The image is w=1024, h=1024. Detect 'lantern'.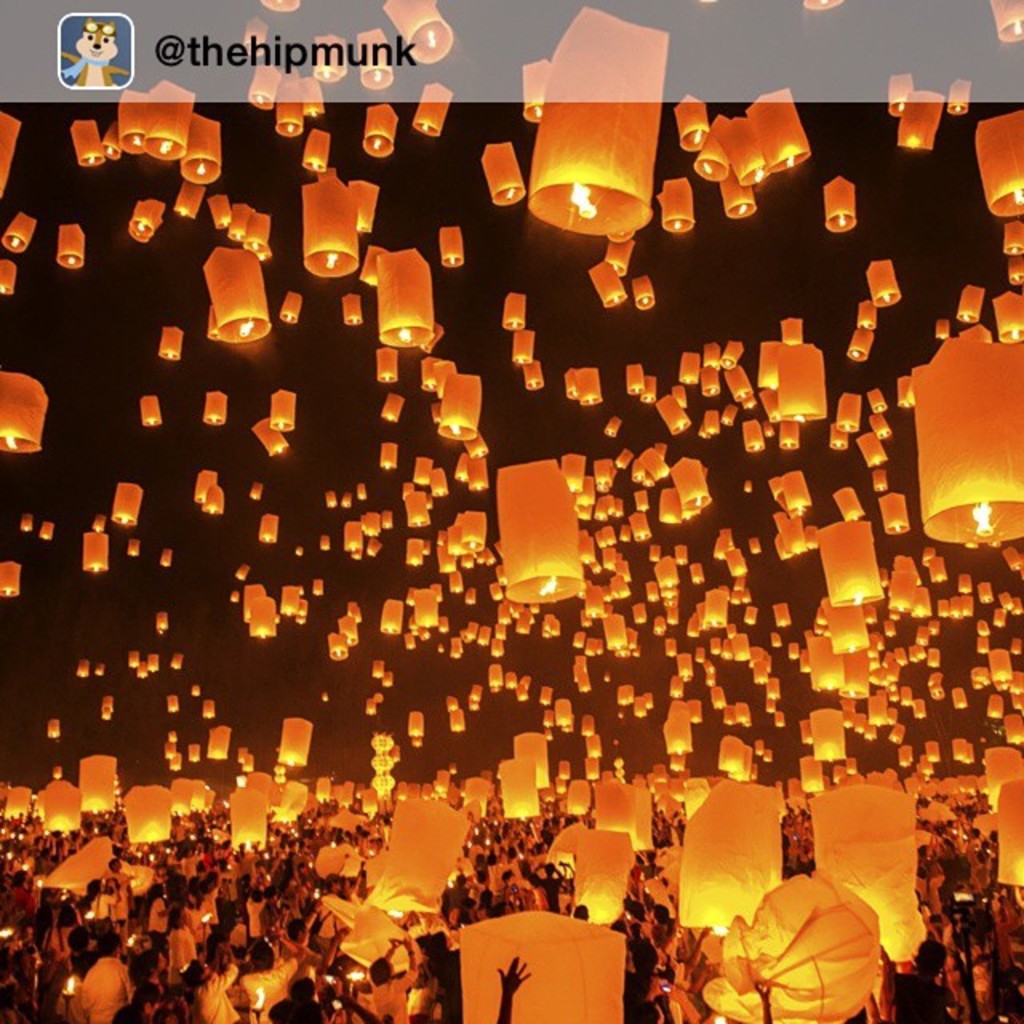
Detection: crop(992, 0, 1022, 38).
